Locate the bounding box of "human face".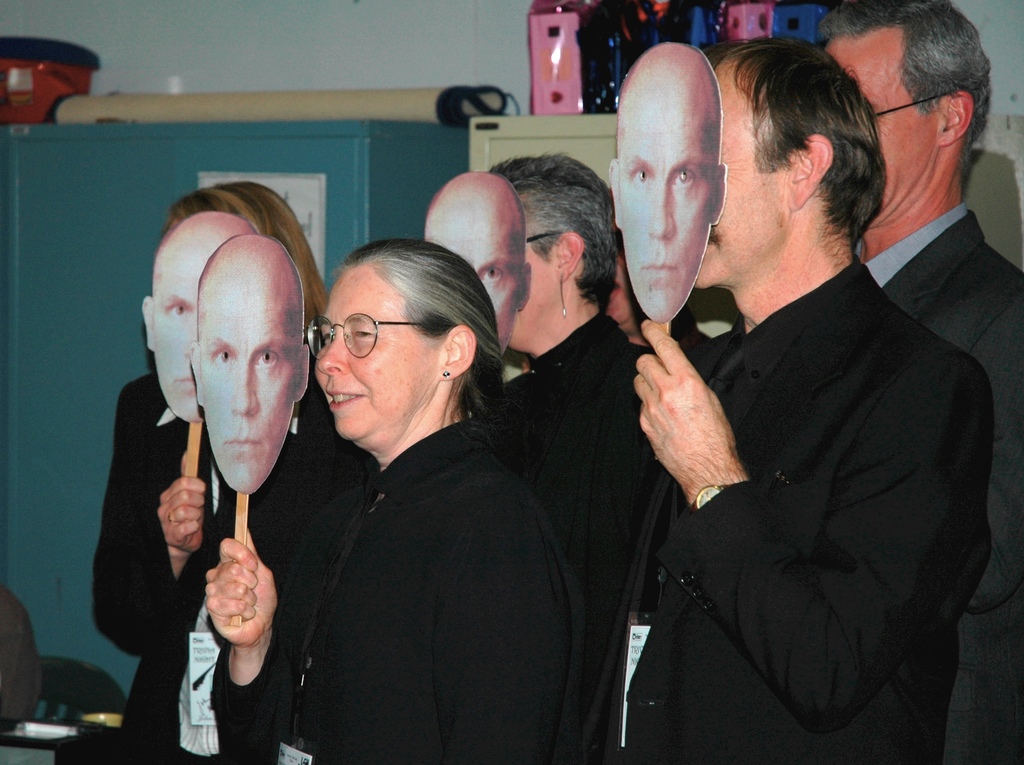
Bounding box: 695, 70, 790, 290.
